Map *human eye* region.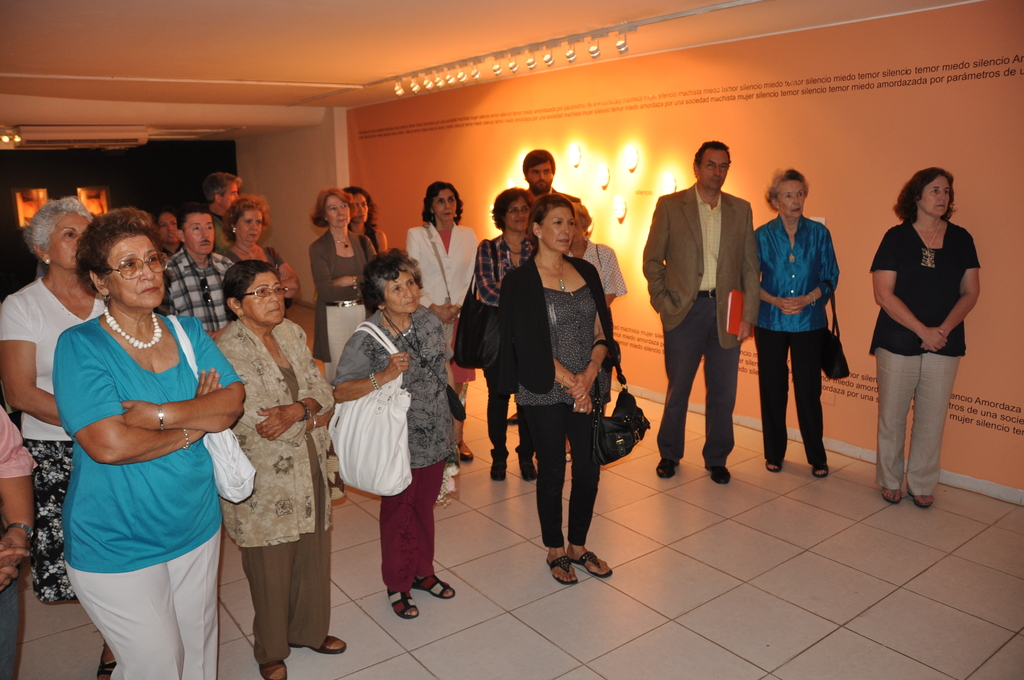
Mapped to <region>362, 201, 366, 206</region>.
